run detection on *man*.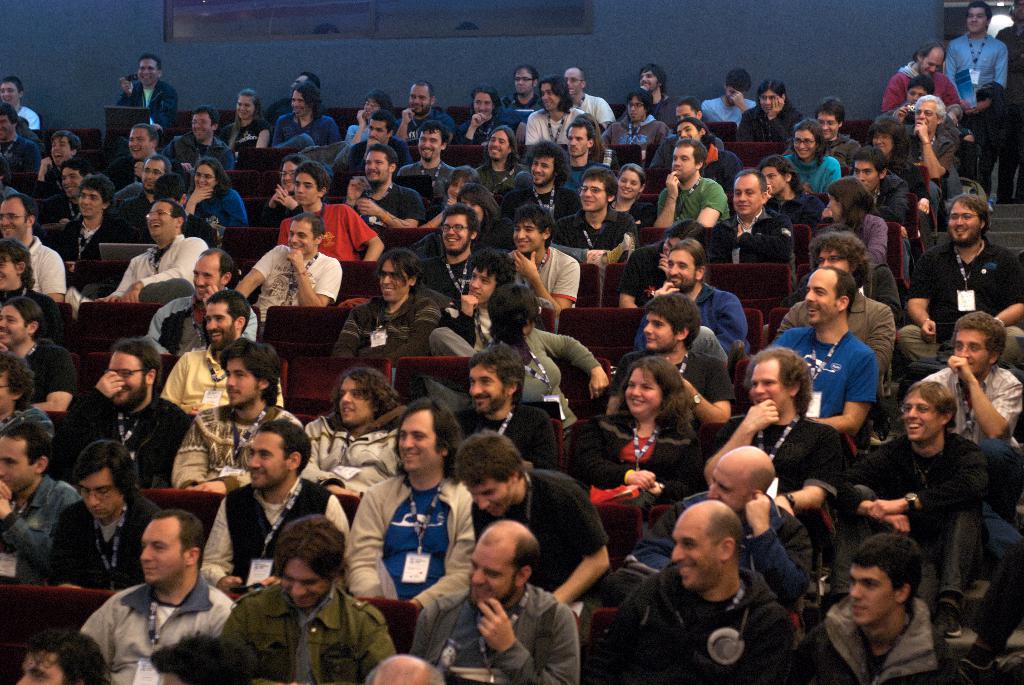
Result: region(170, 338, 301, 493).
